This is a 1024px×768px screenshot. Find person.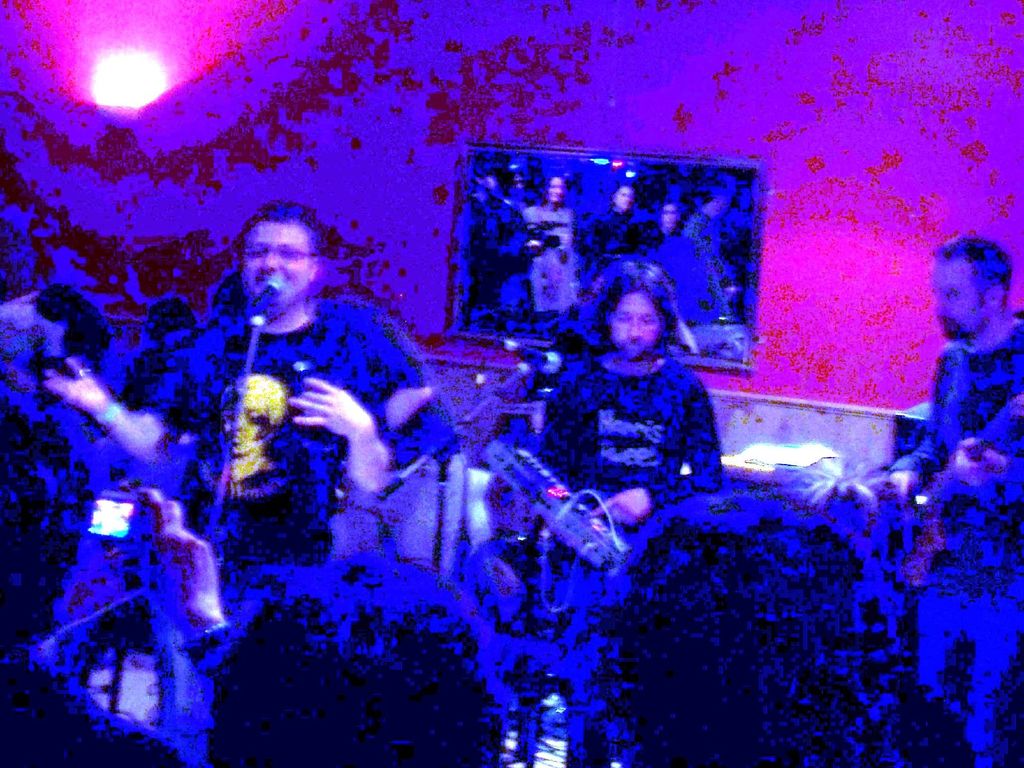
Bounding box: x1=644 y1=202 x2=727 y2=342.
